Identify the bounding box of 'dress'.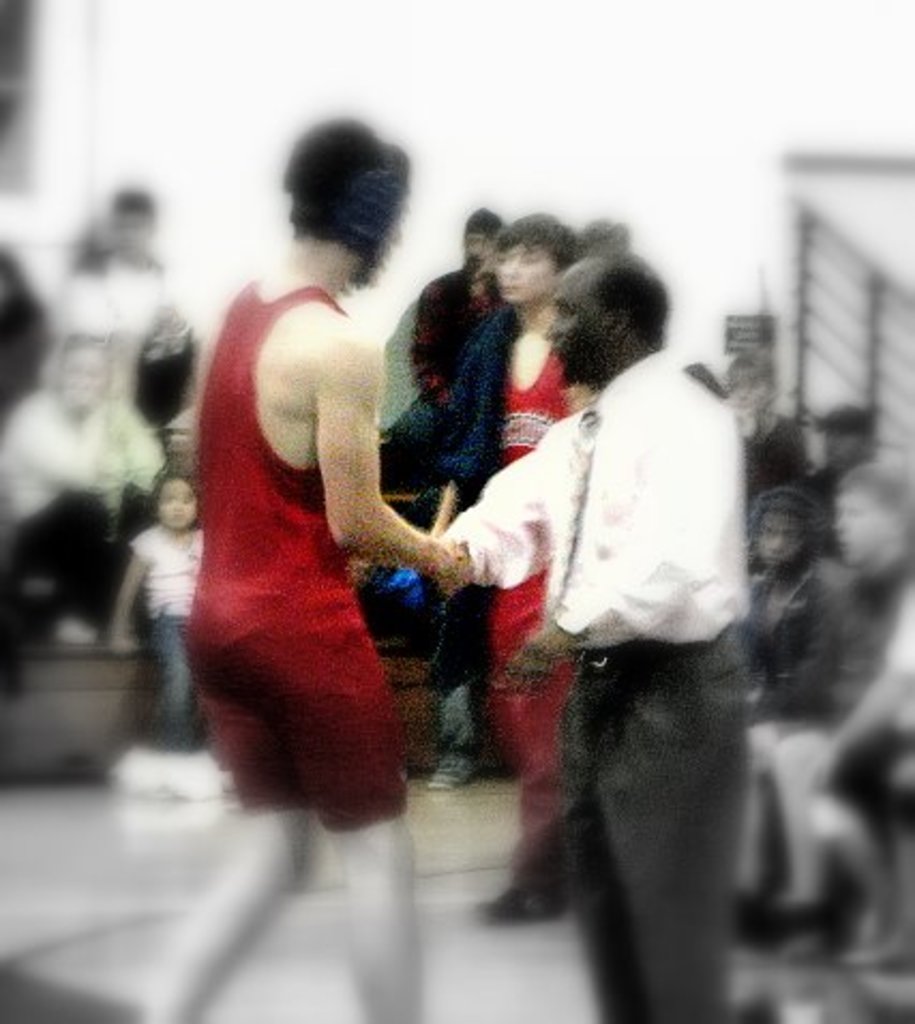
(left=493, top=343, right=570, bottom=876).
